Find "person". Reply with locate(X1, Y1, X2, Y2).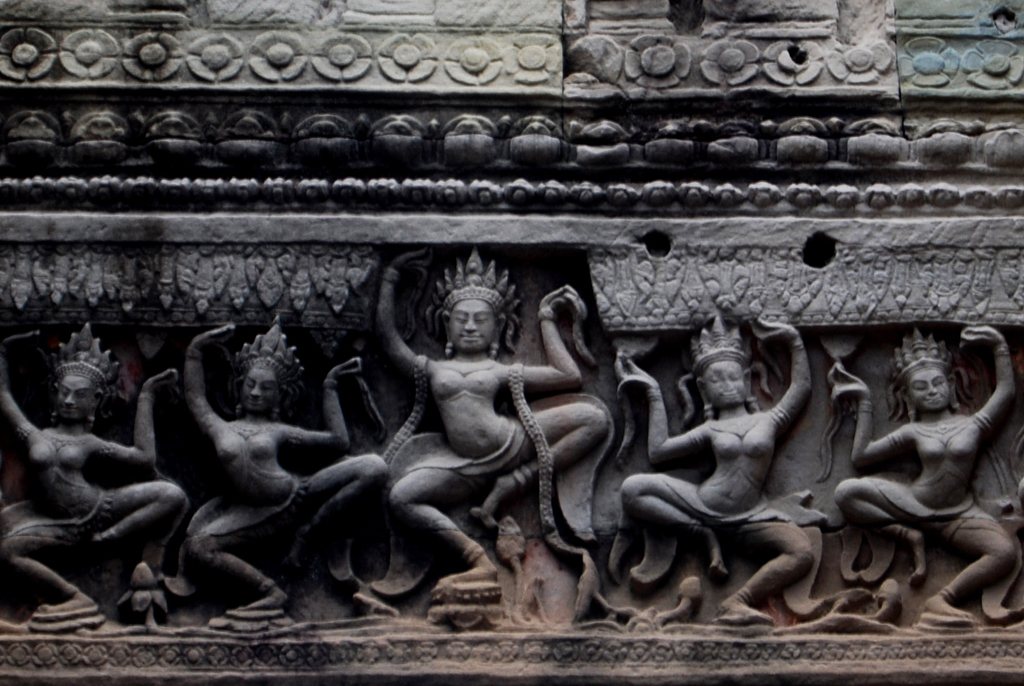
locate(782, 290, 1004, 647).
